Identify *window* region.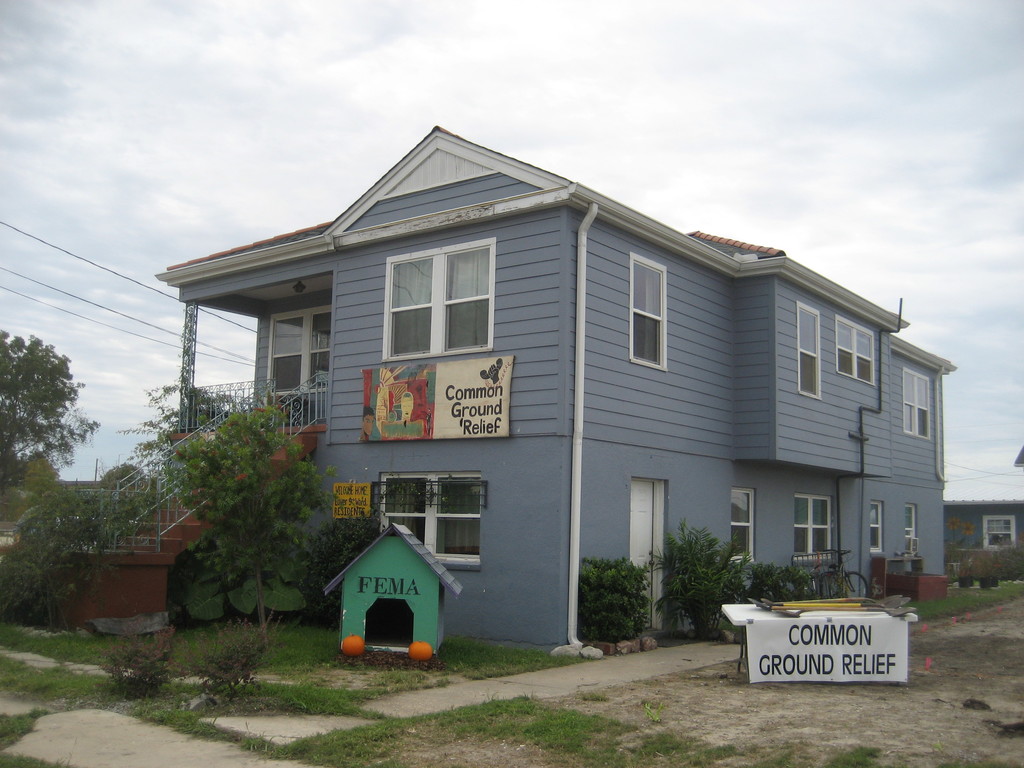
Region: (269,305,330,396).
